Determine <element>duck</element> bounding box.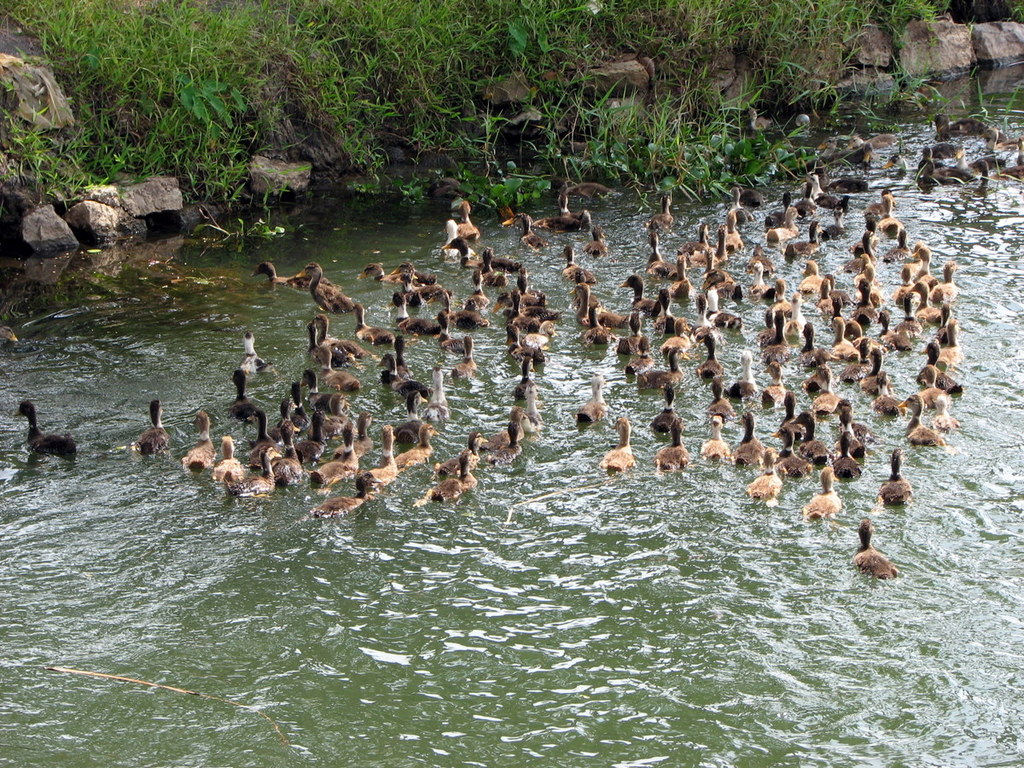
Determined: 279 370 309 422.
